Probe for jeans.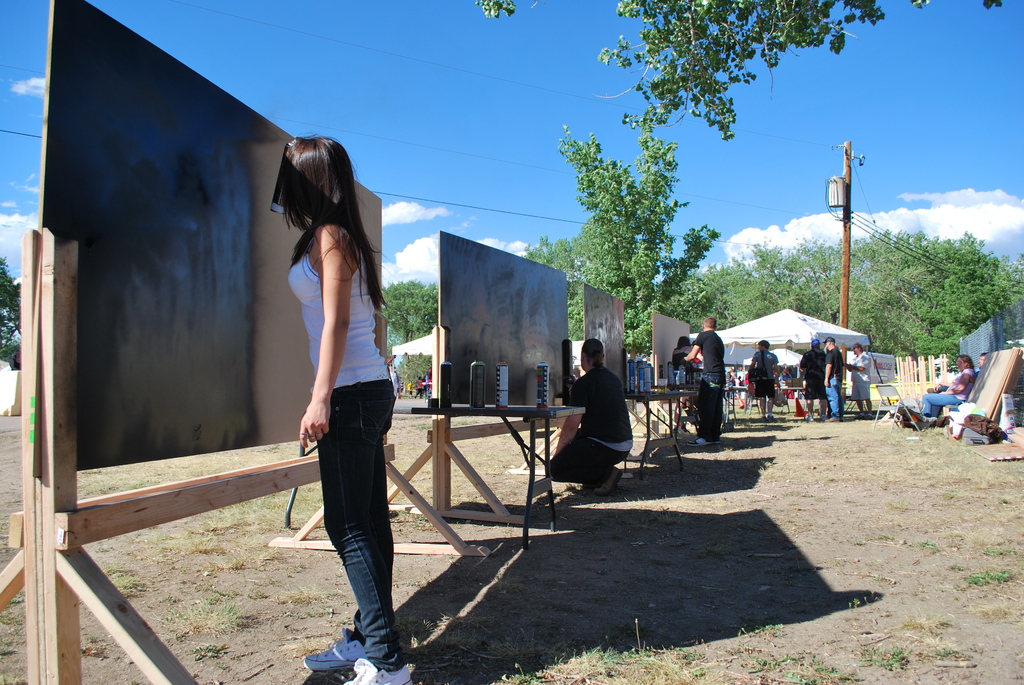
Probe result: detection(308, 379, 401, 669).
